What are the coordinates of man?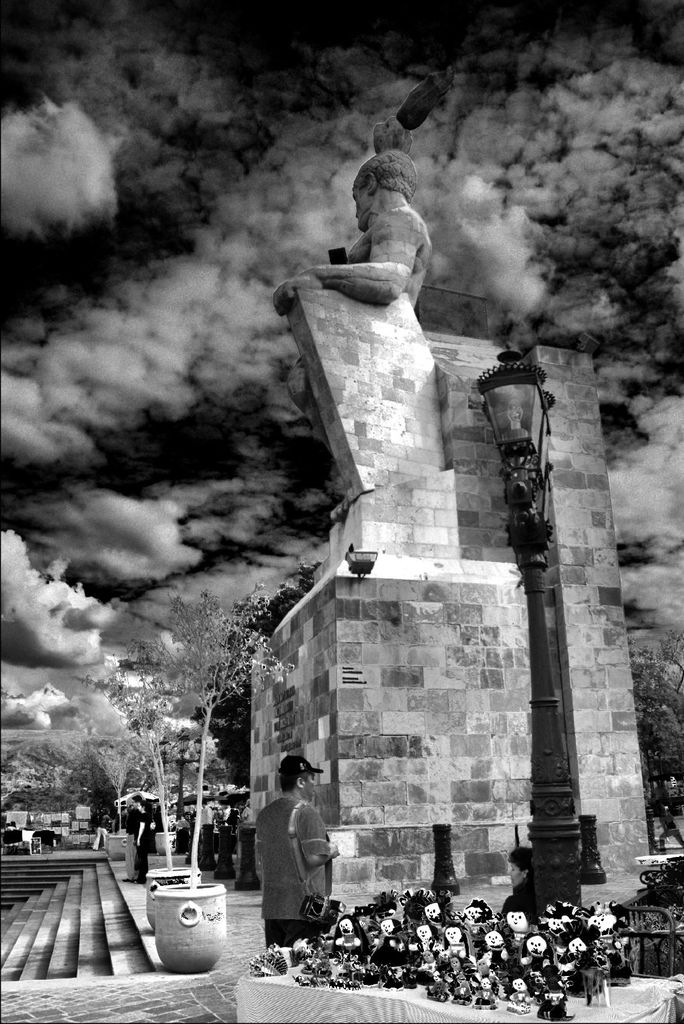
select_region(259, 778, 332, 954).
